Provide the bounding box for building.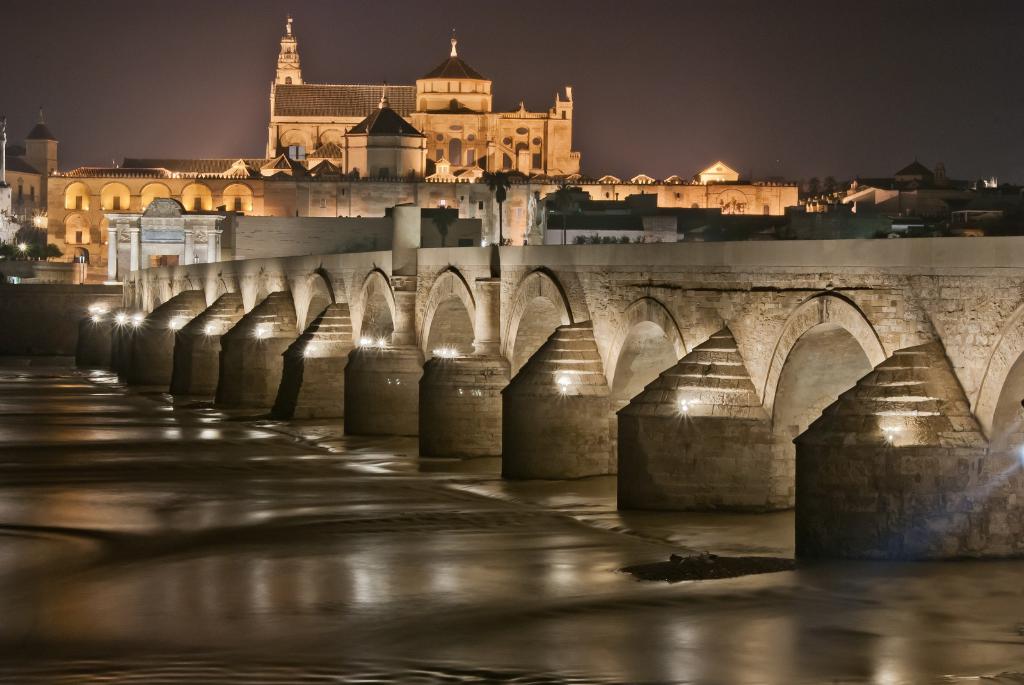
x1=264, y1=10, x2=304, y2=155.
